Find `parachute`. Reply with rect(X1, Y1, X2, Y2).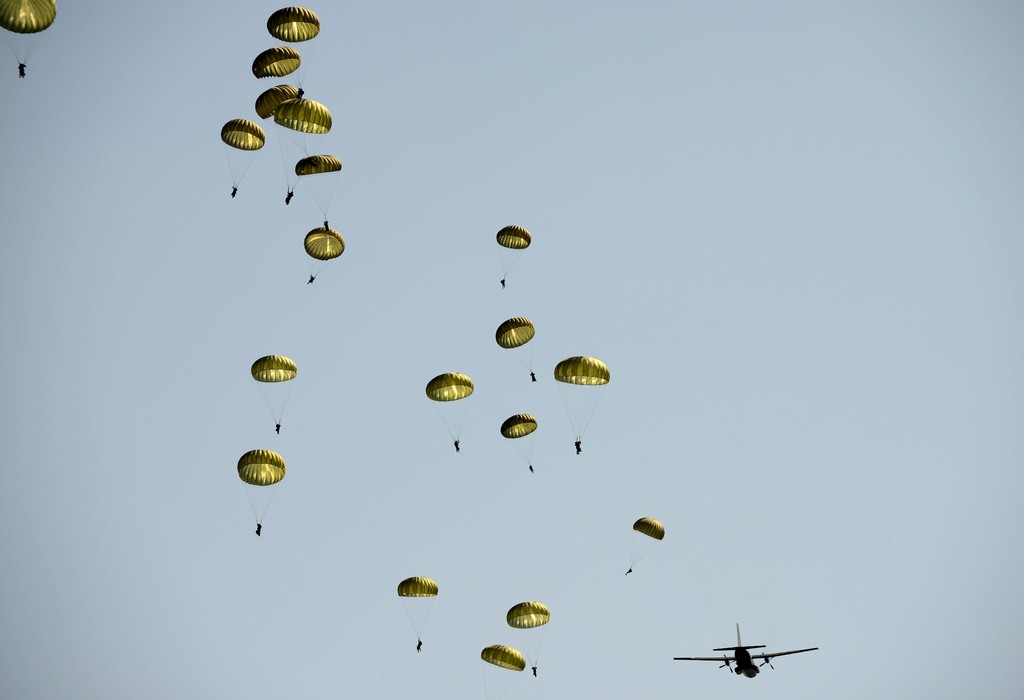
rect(296, 154, 343, 224).
